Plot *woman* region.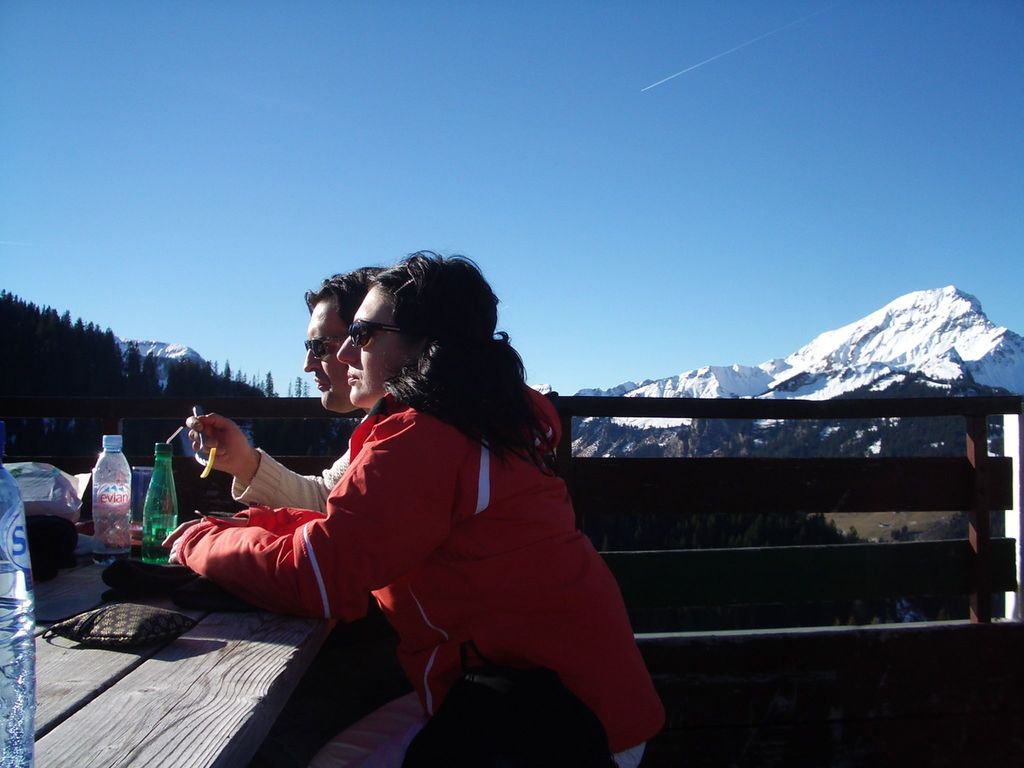
Plotted at (166,246,669,767).
